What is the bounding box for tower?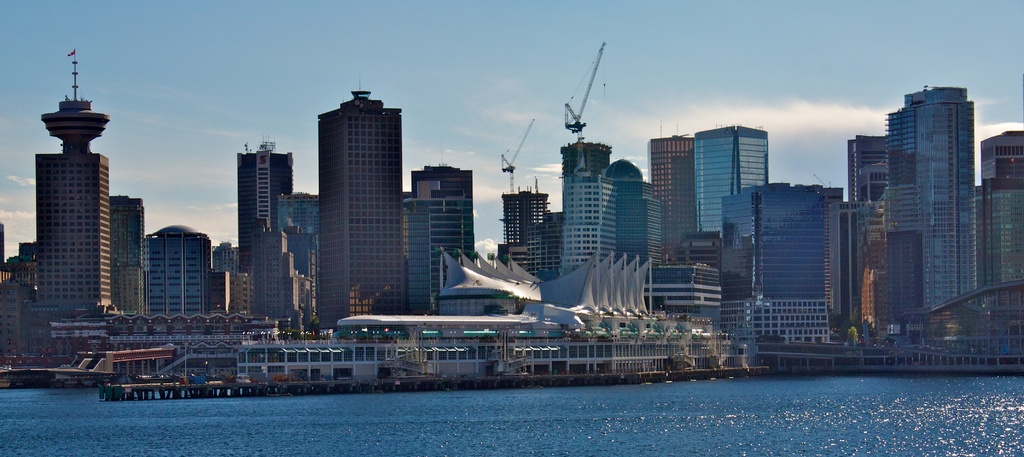
box=[655, 134, 695, 269].
